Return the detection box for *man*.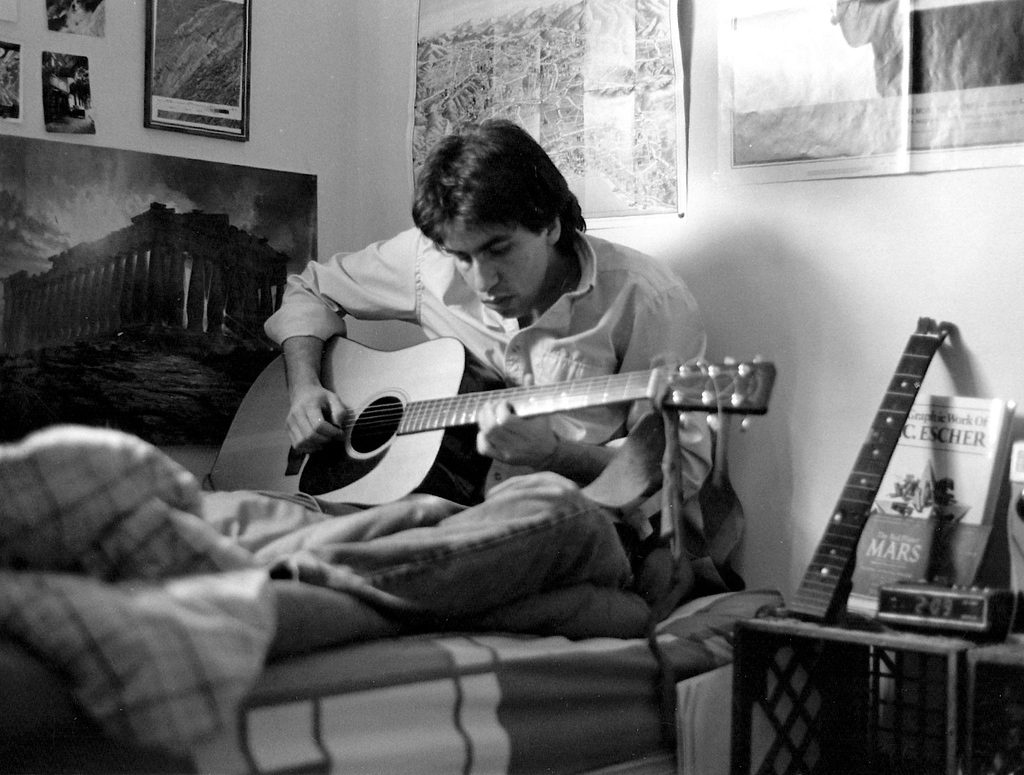
[165, 137, 815, 637].
